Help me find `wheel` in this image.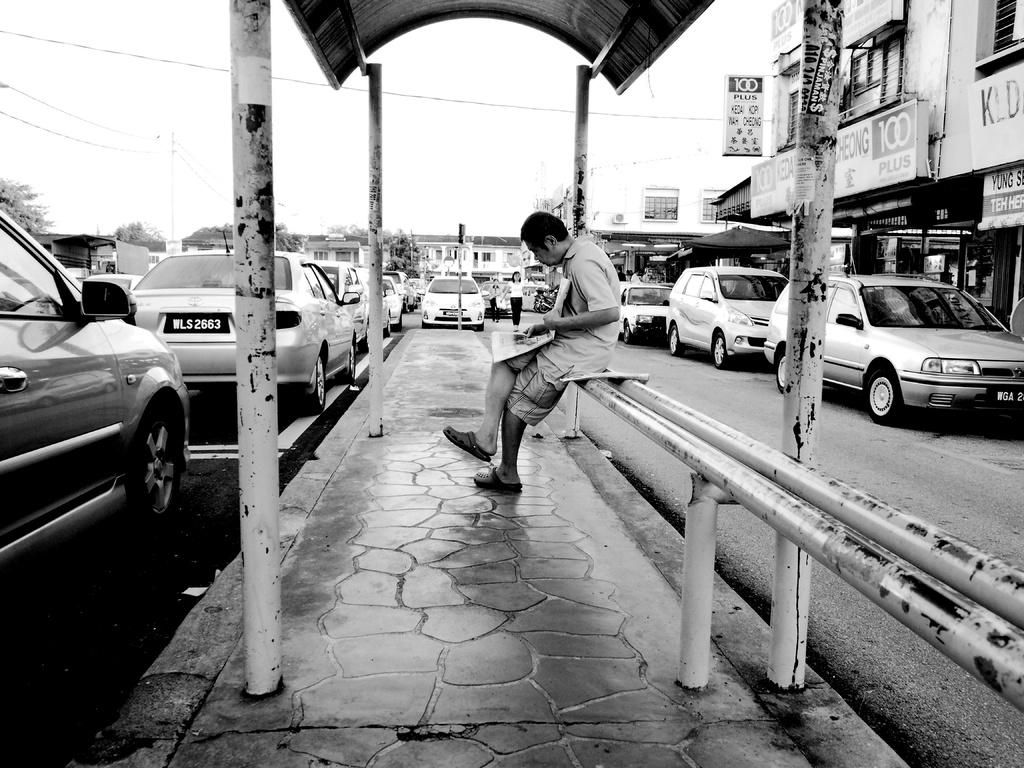
Found it: 396/316/402/331.
